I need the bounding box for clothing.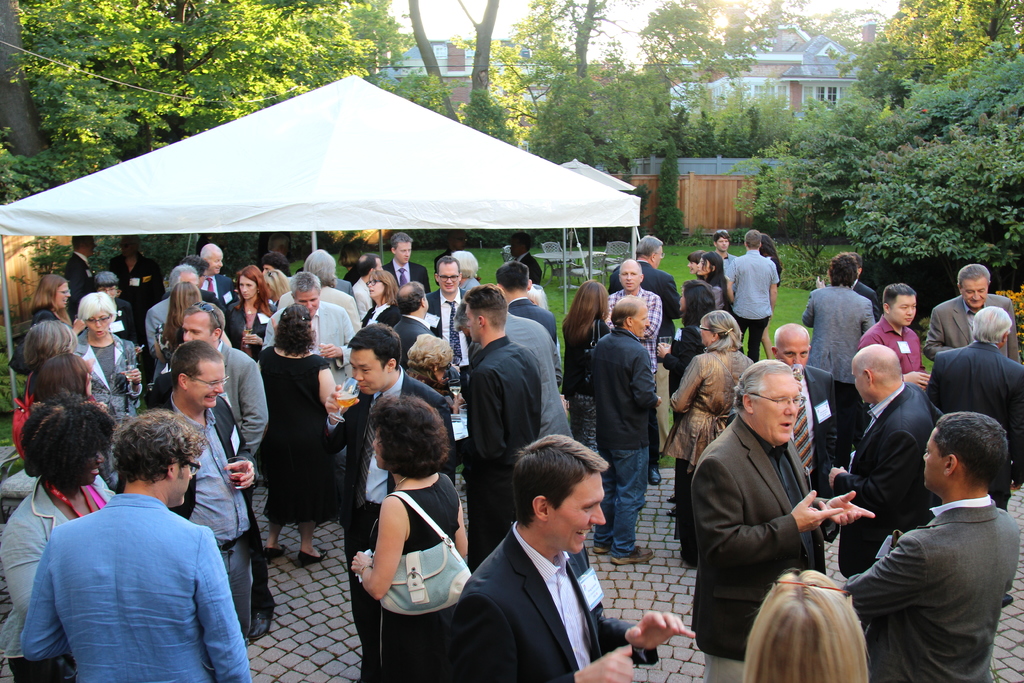
Here it is: {"x1": 477, "y1": 309, "x2": 575, "y2": 440}.
